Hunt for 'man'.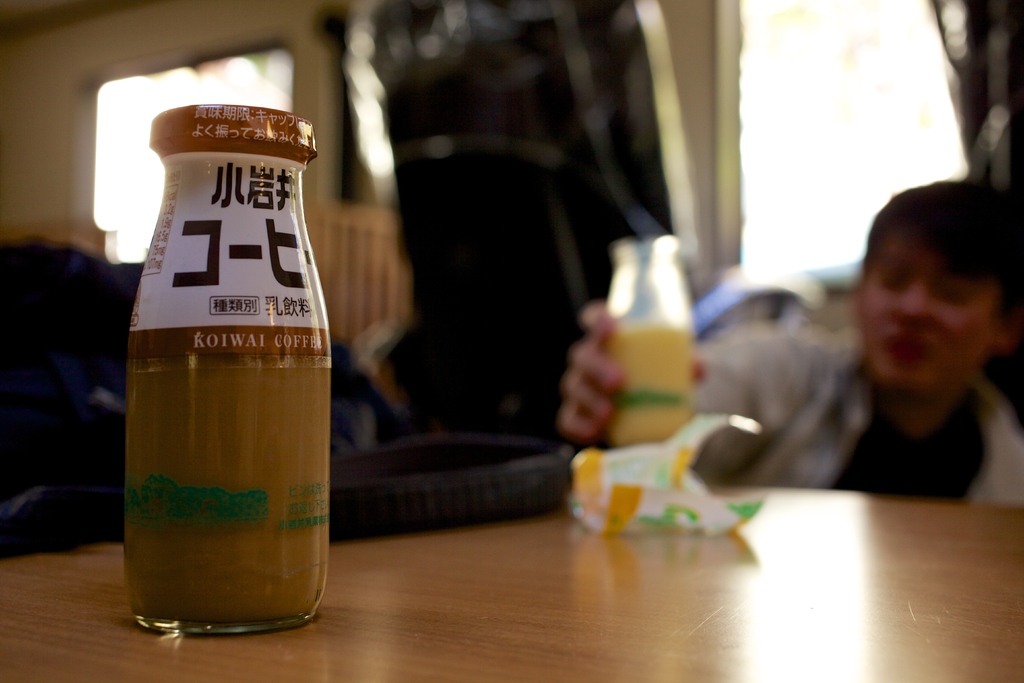
Hunted down at crop(557, 177, 1023, 503).
